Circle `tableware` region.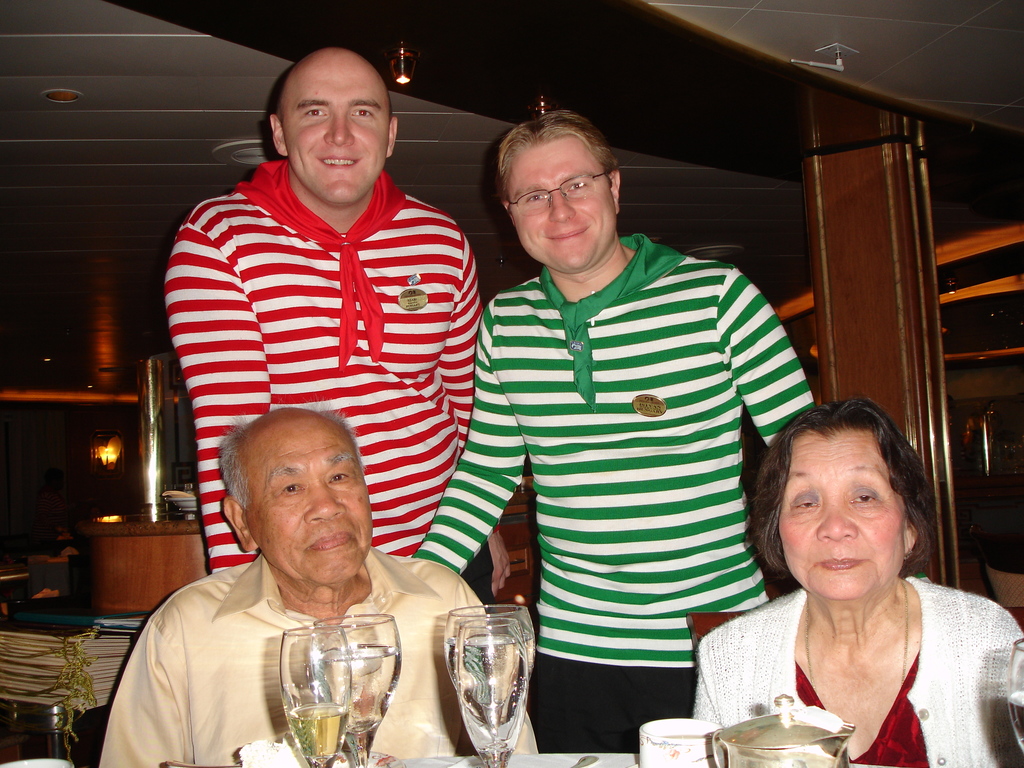
Region: x1=279 y1=623 x2=349 y2=767.
